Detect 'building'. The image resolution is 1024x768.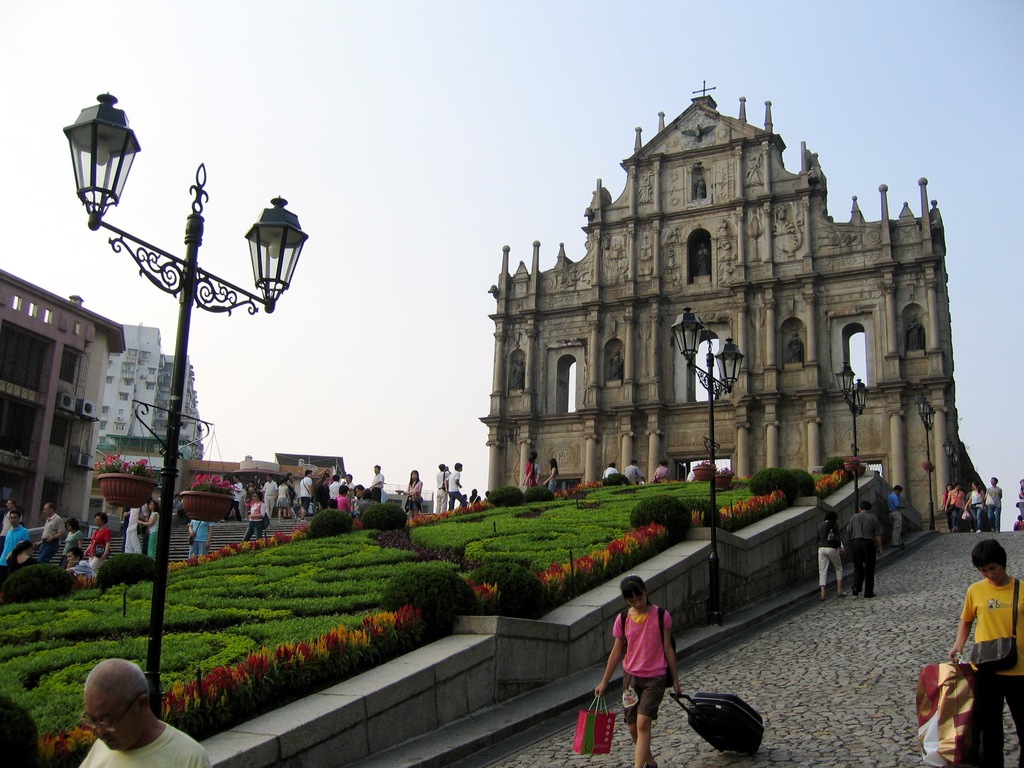
[108,323,204,487].
